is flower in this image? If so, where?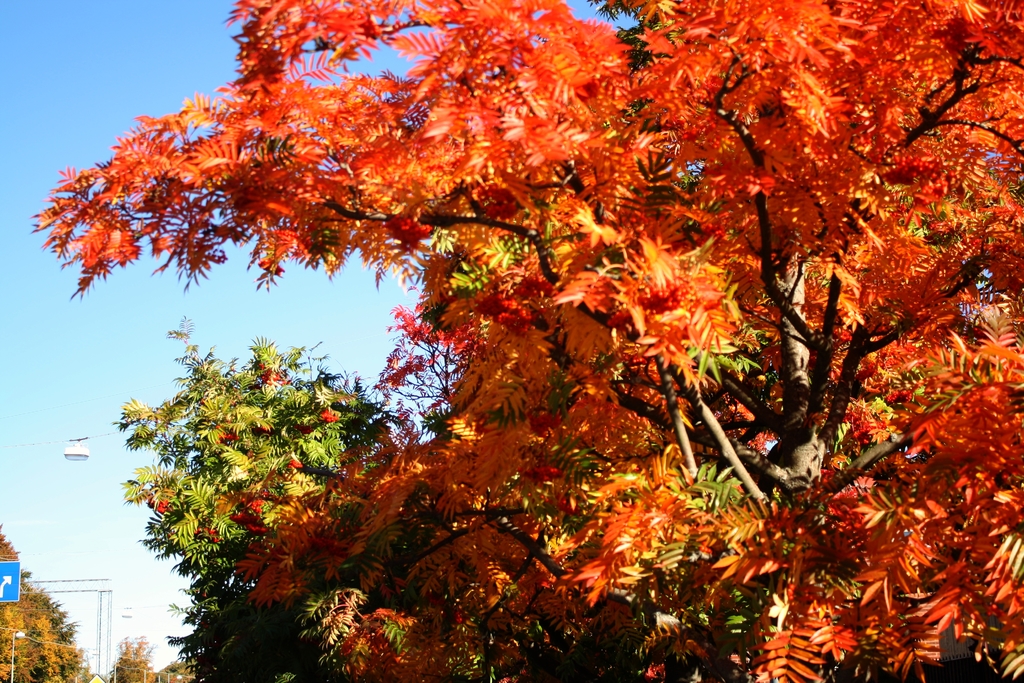
Yes, at <region>260, 423, 271, 438</region>.
